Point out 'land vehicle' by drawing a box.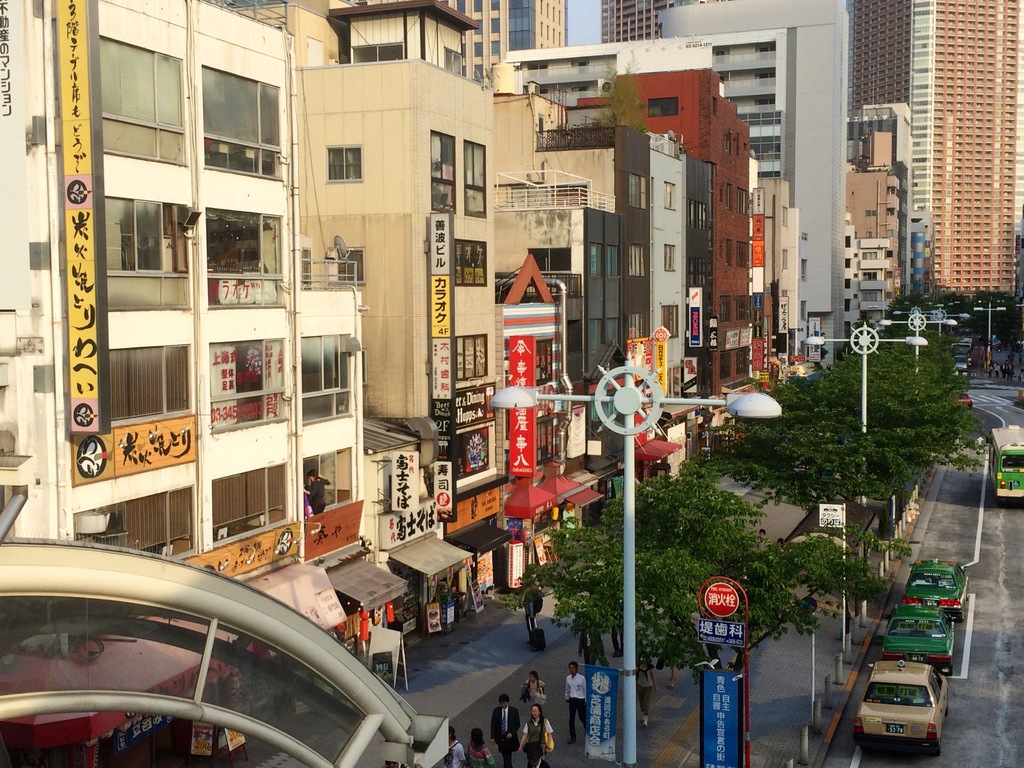
bbox=(950, 341, 970, 353).
